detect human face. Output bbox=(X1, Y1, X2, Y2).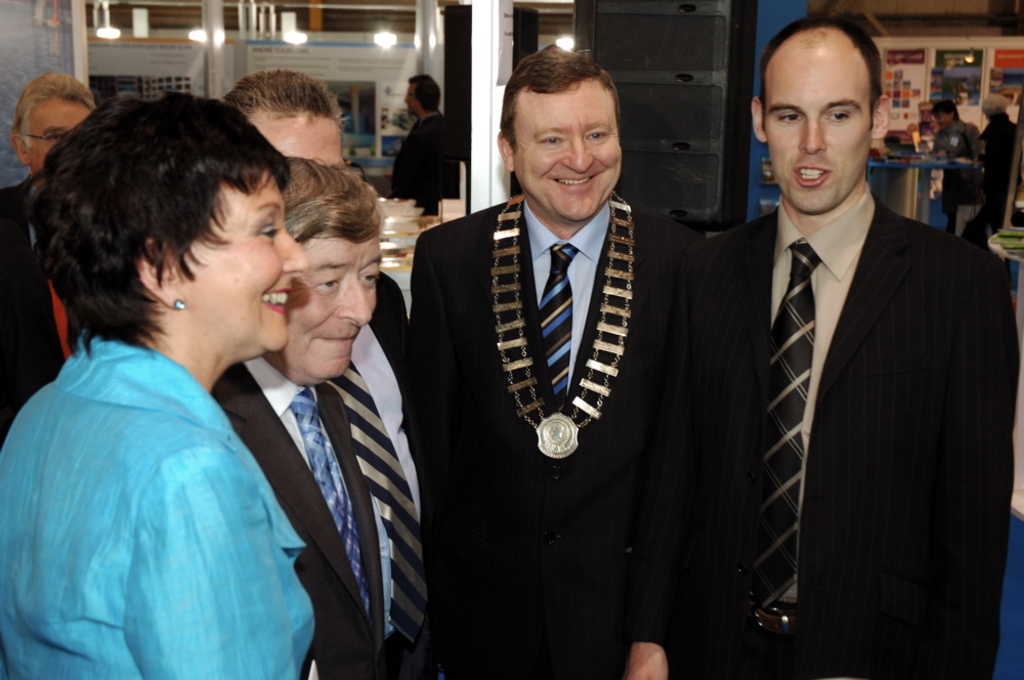
bbox=(184, 174, 305, 352).
